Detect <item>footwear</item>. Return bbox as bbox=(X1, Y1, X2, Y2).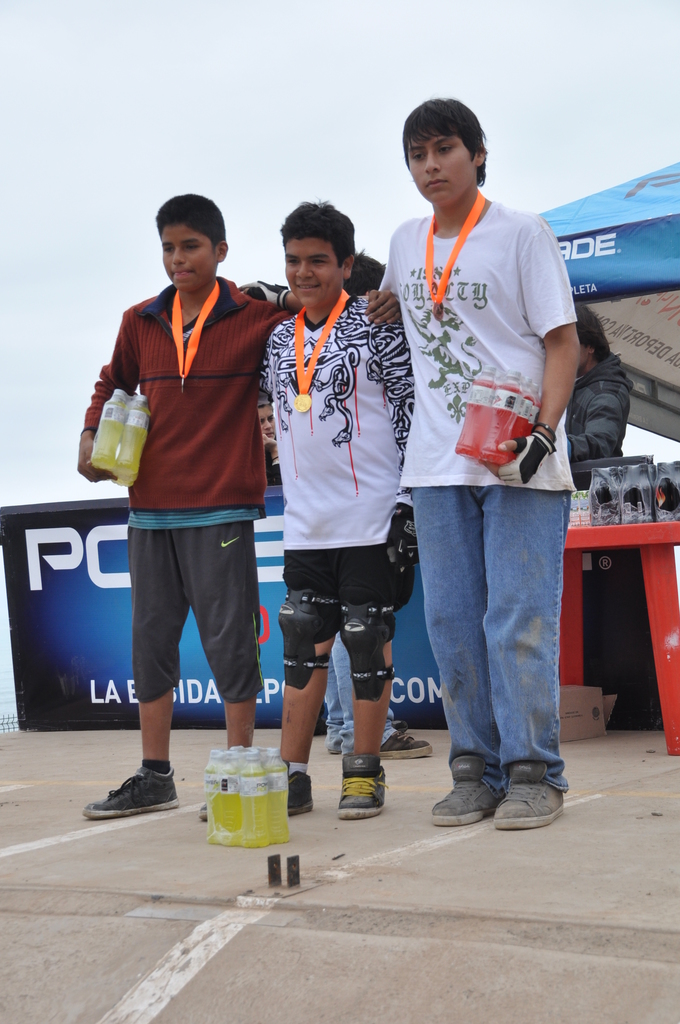
bbox=(278, 762, 313, 809).
